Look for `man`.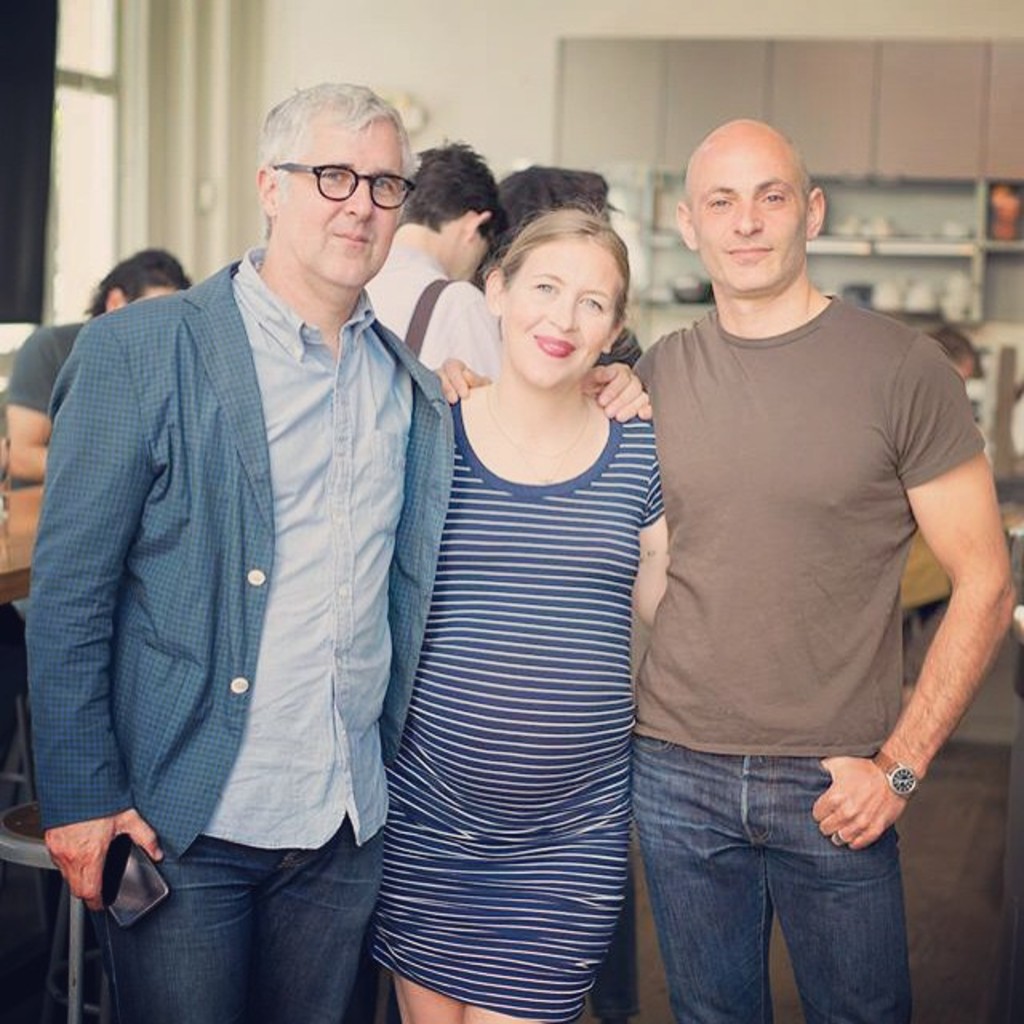
Found: (438,114,1018,1022).
